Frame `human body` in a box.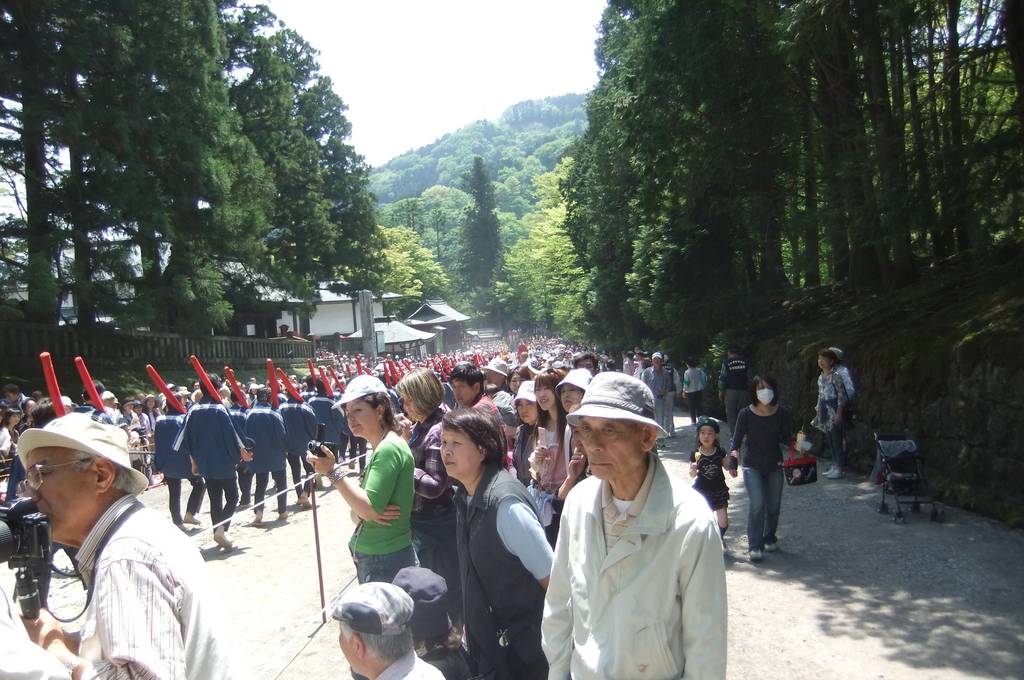
box(554, 398, 733, 679).
